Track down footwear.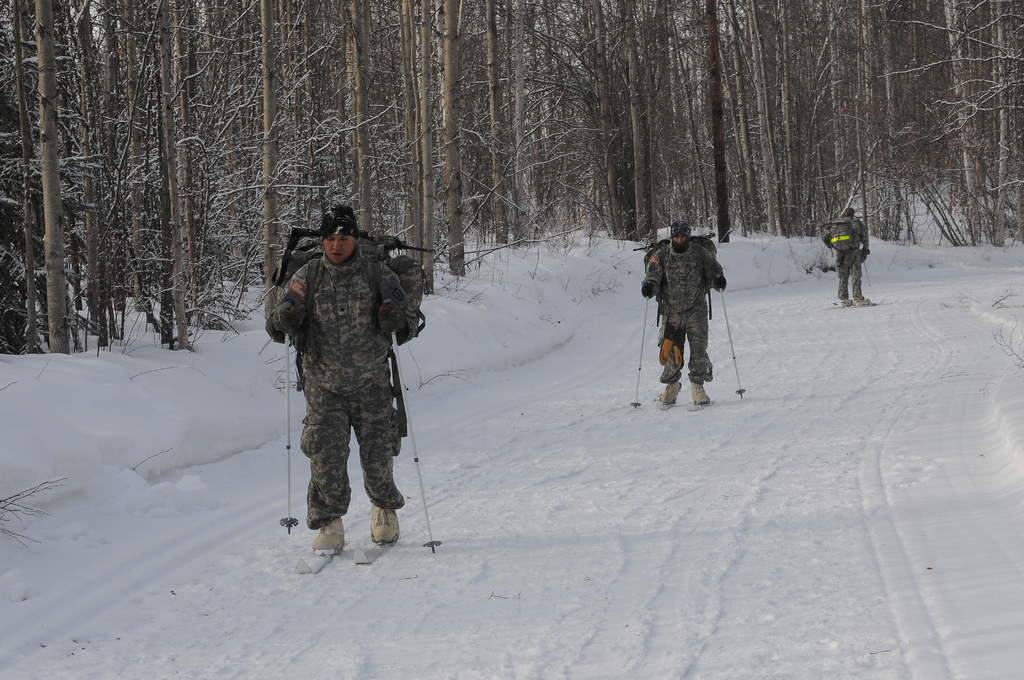
Tracked to bbox=(836, 294, 852, 310).
